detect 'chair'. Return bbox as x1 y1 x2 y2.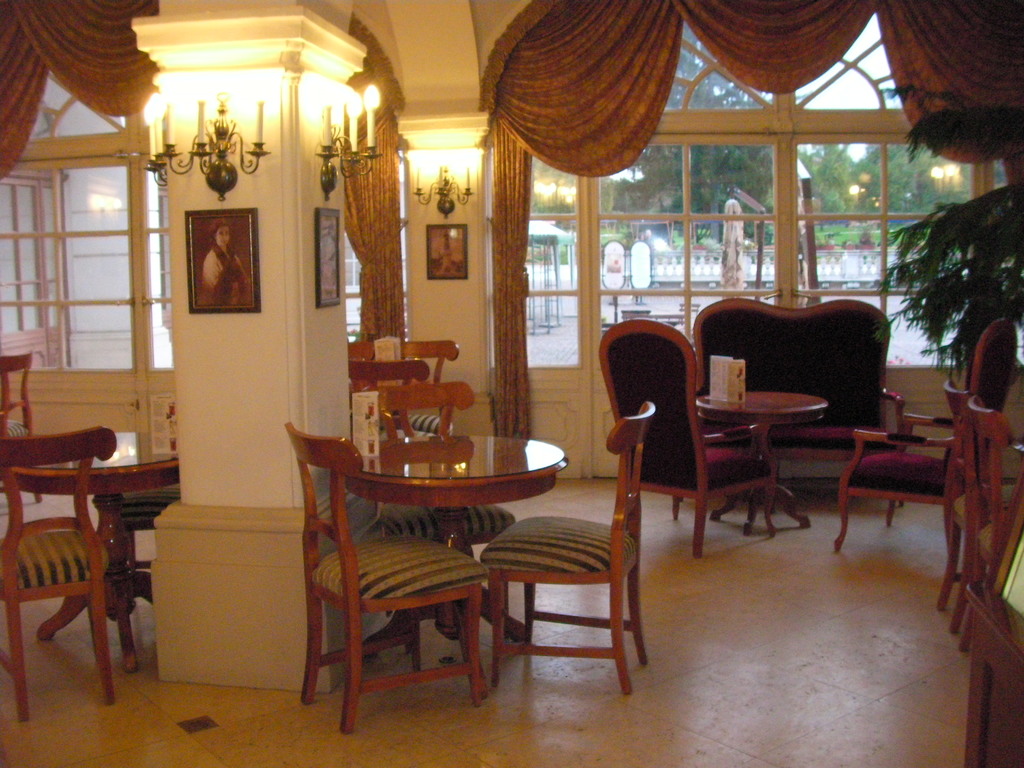
348 358 425 440.
